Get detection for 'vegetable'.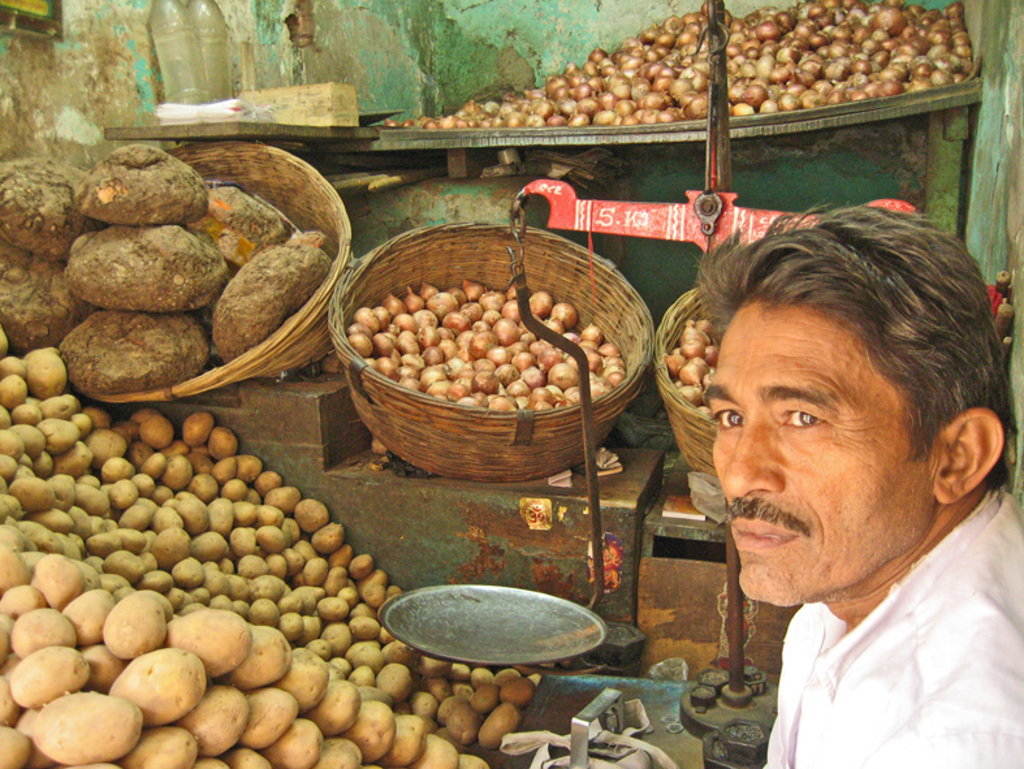
Detection: [105, 422, 138, 441].
